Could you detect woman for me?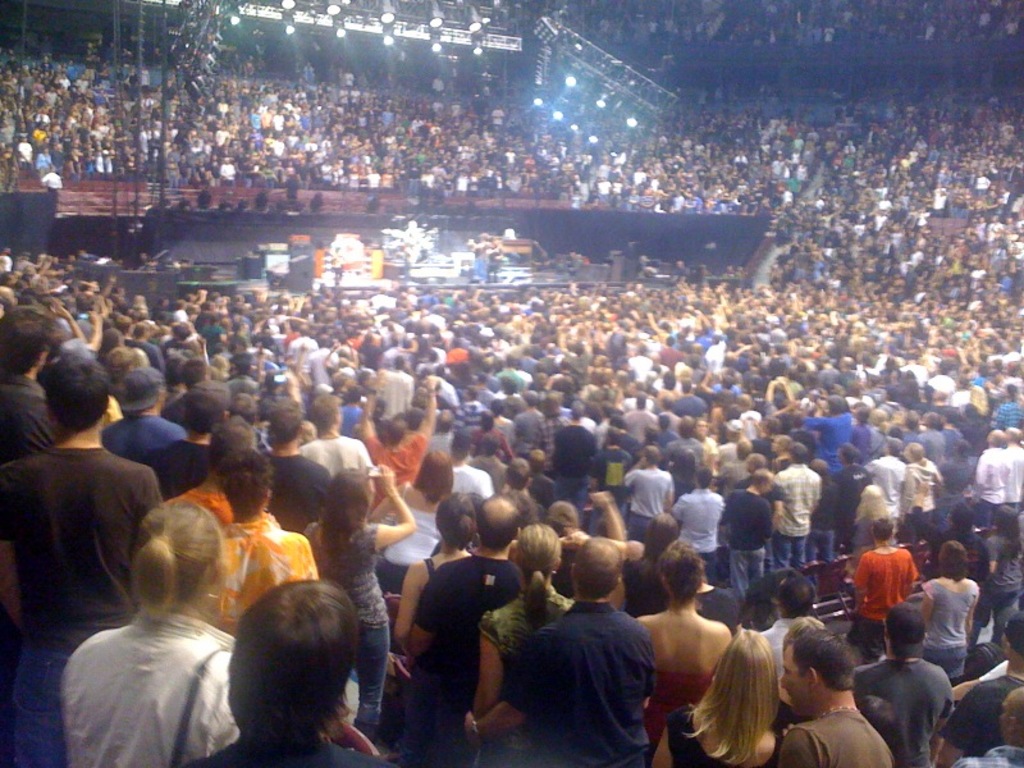
Detection result: [left=577, top=512, right=682, bottom=614].
